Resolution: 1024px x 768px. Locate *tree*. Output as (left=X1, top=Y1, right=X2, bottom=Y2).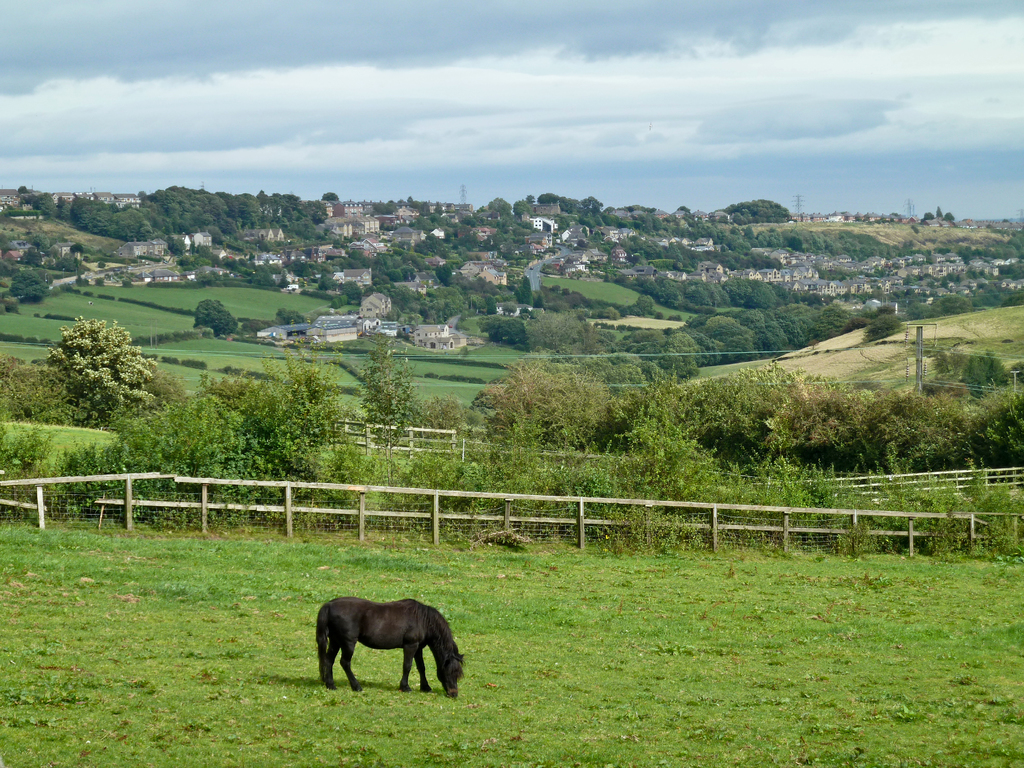
(left=939, top=292, right=973, bottom=315).
